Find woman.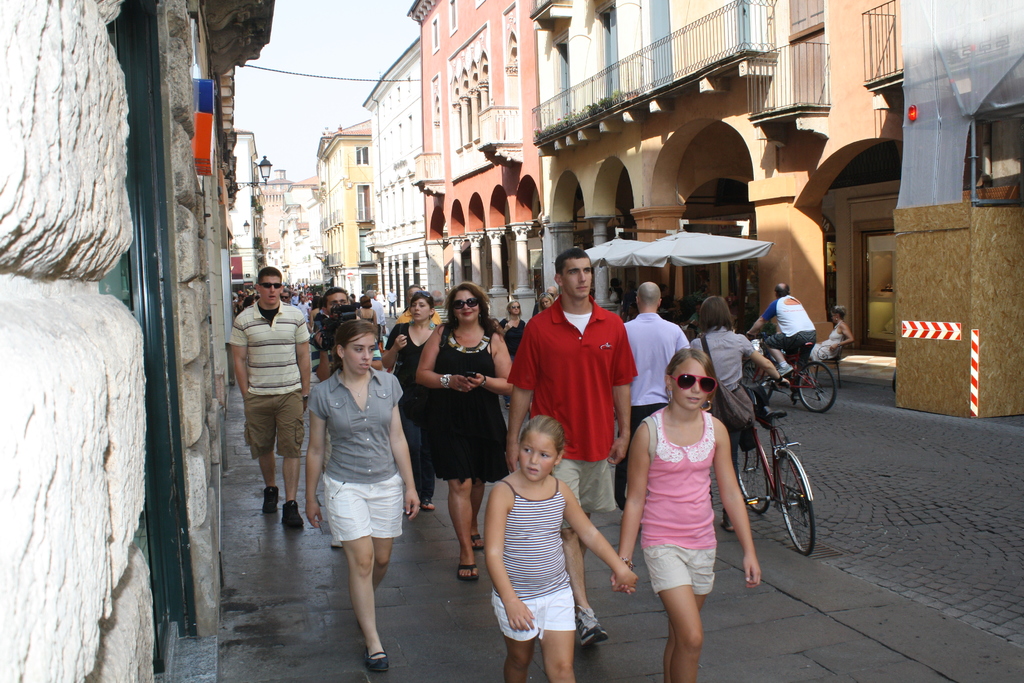
<box>358,295,378,330</box>.
